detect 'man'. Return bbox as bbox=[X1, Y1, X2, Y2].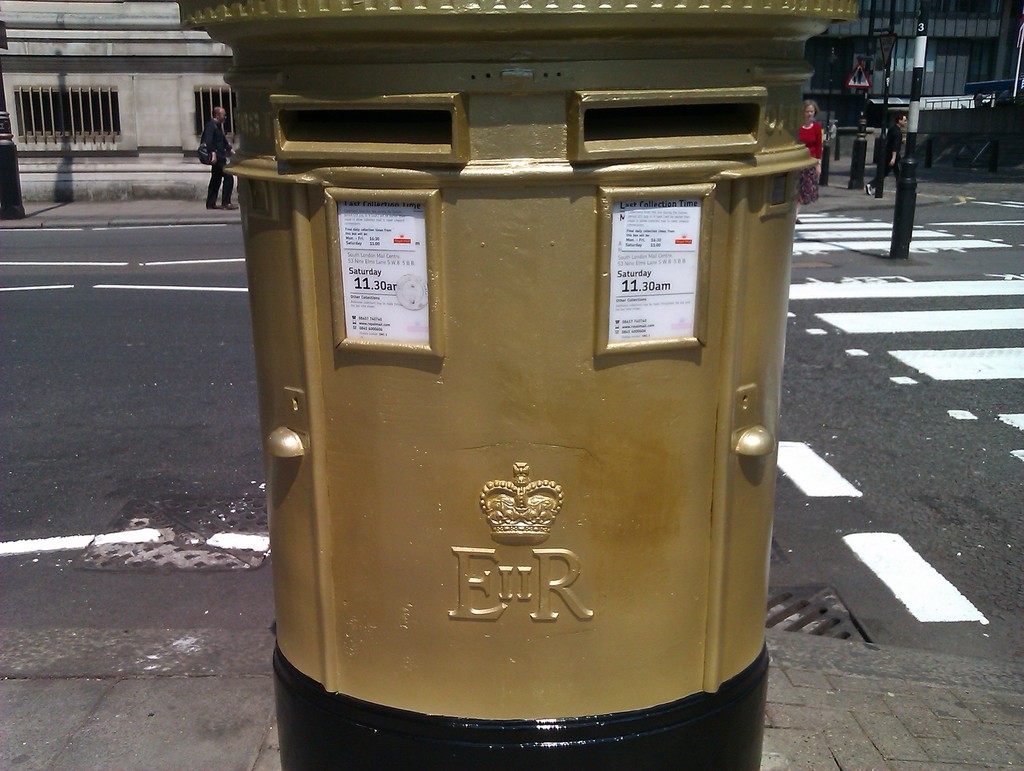
bbox=[199, 106, 236, 211].
